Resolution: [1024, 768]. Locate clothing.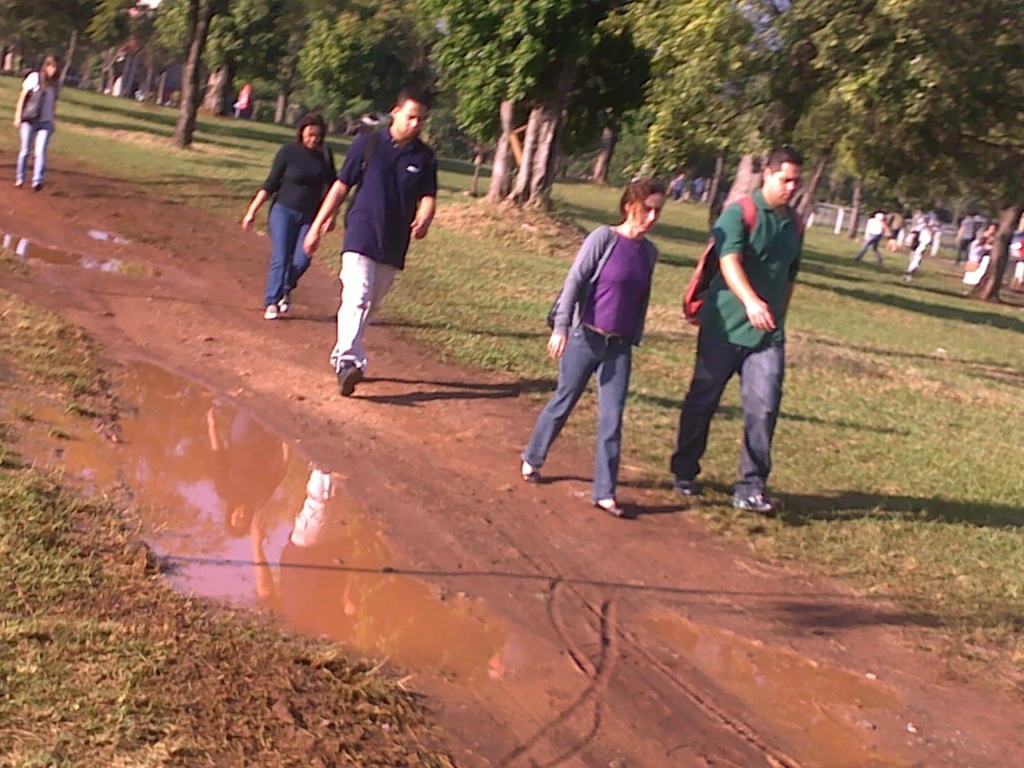
bbox(266, 136, 331, 311).
